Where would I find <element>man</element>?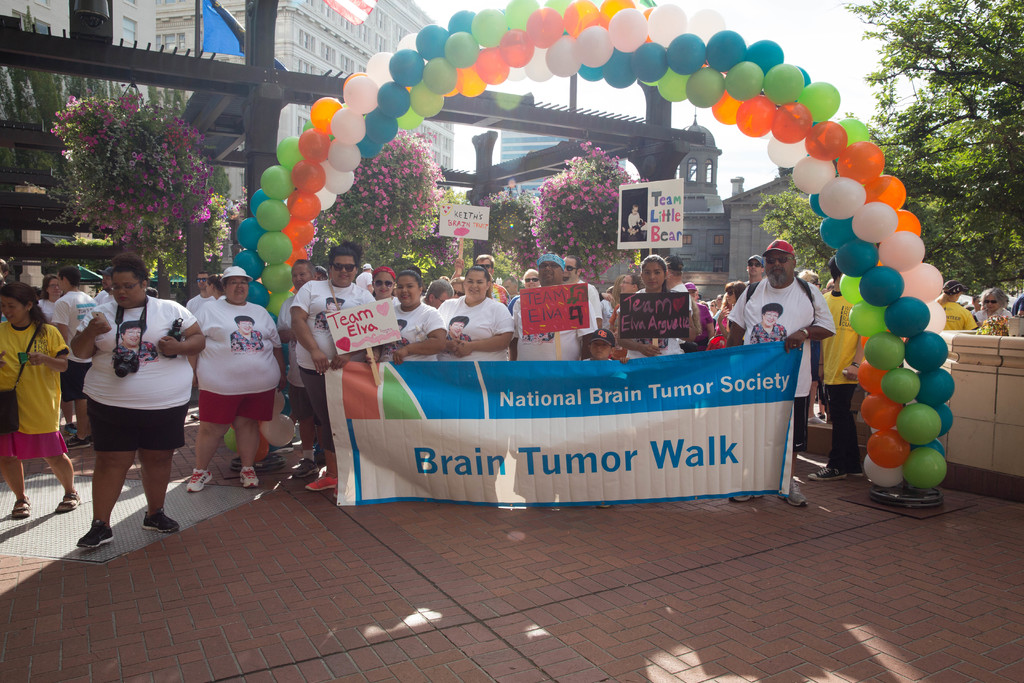
At Rect(662, 253, 692, 352).
